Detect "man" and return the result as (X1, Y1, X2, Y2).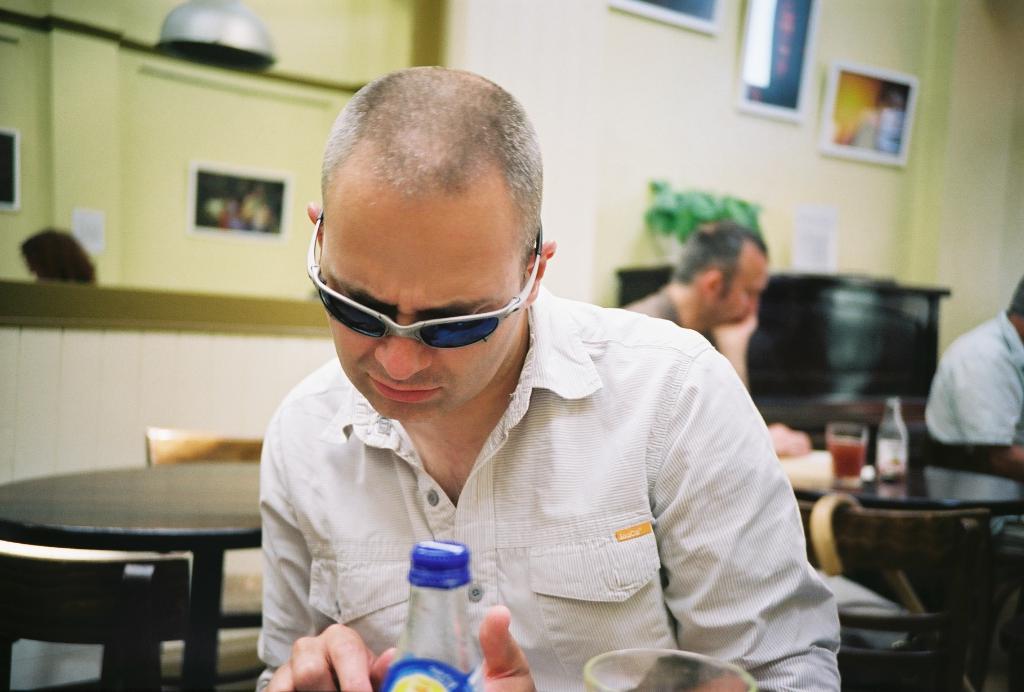
(616, 220, 812, 461).
